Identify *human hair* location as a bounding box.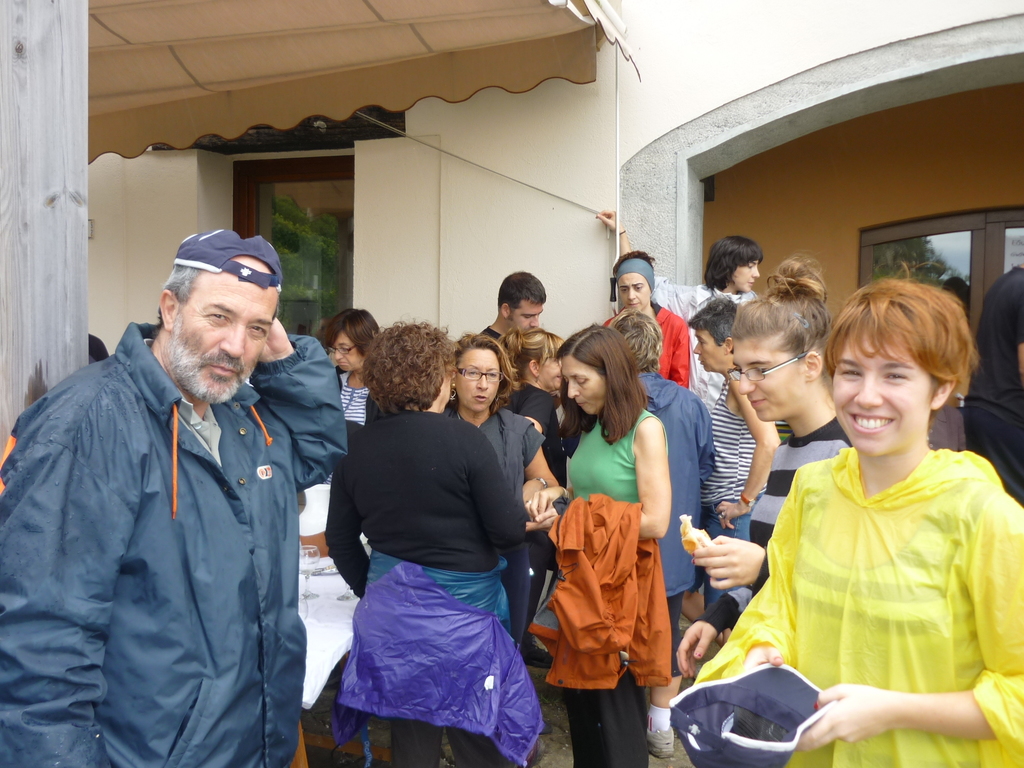
pyautogui.locateOnScreen(316, 307, 381, 362).
